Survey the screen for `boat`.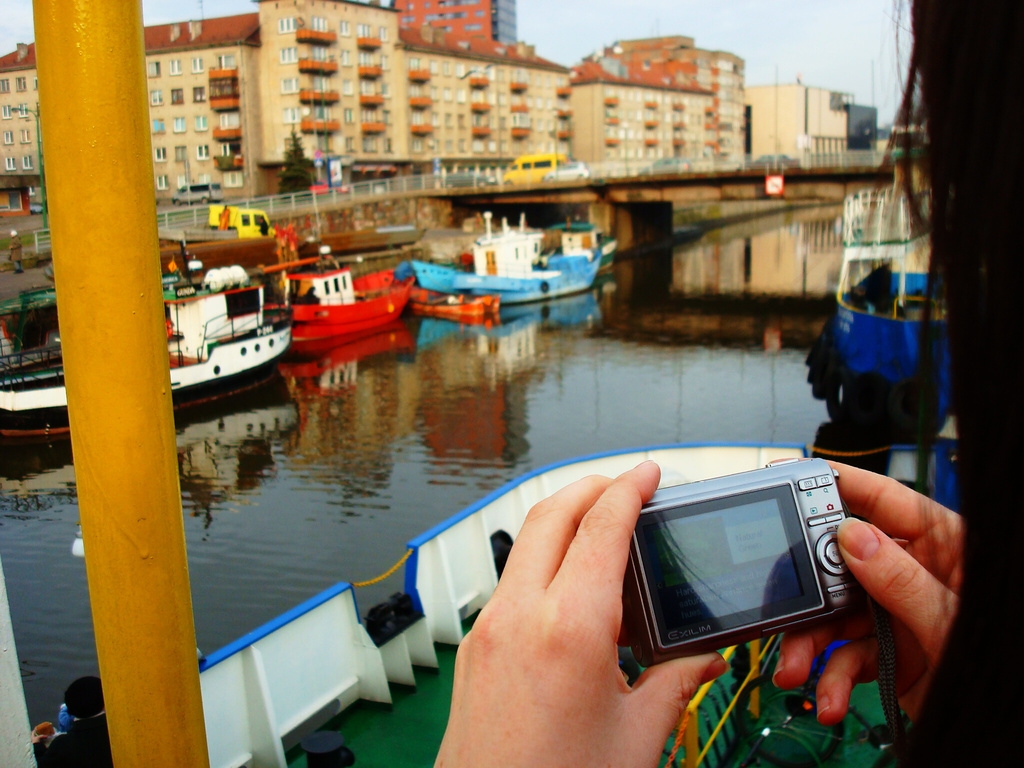
Survey found: select_region(262, 229, 424, 368).
